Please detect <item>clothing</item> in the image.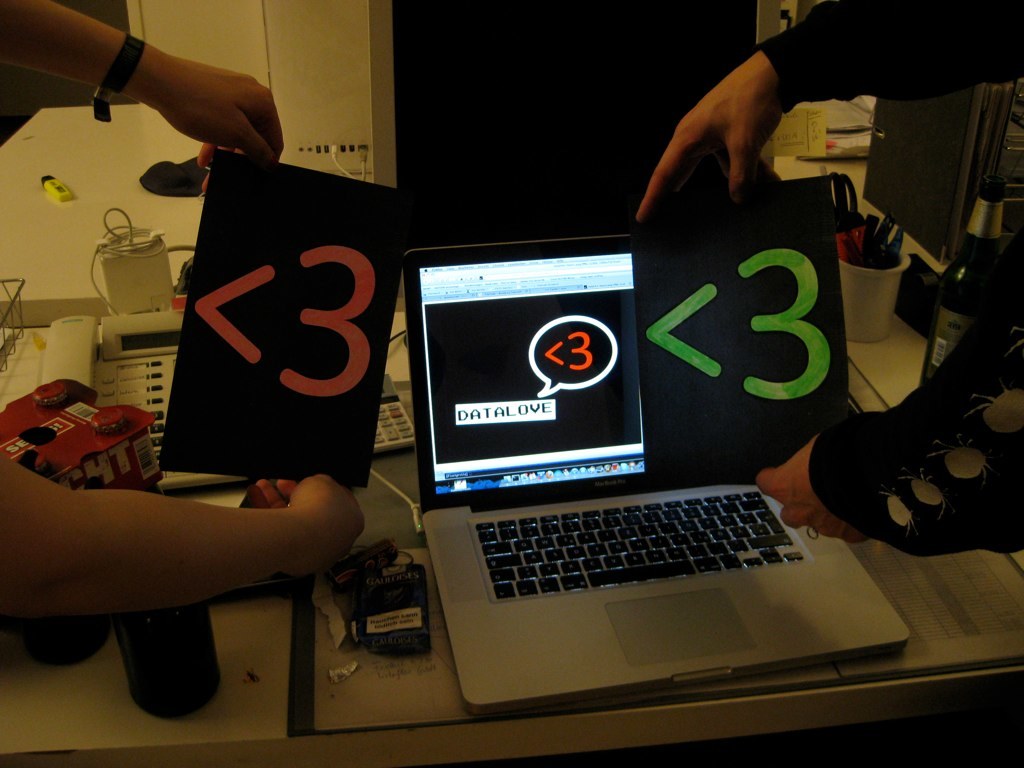
pyautogui.locateOnScreen(745, 0, 1023, 558).
